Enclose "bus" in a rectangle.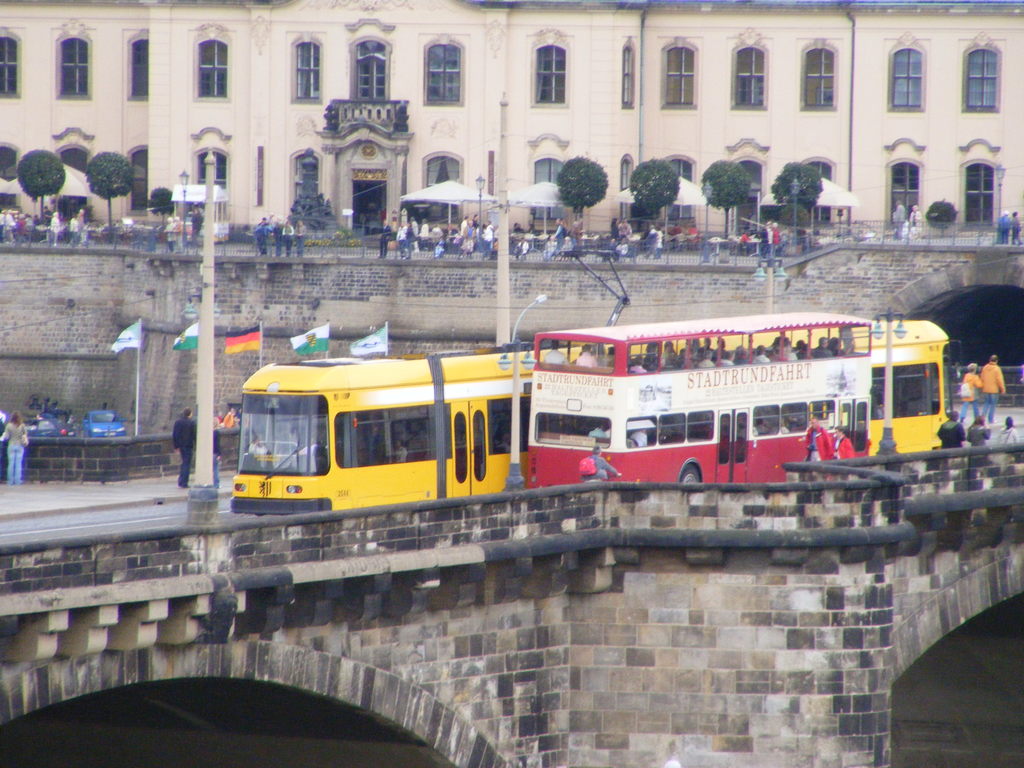
locate(528, 309, 872, 488).
